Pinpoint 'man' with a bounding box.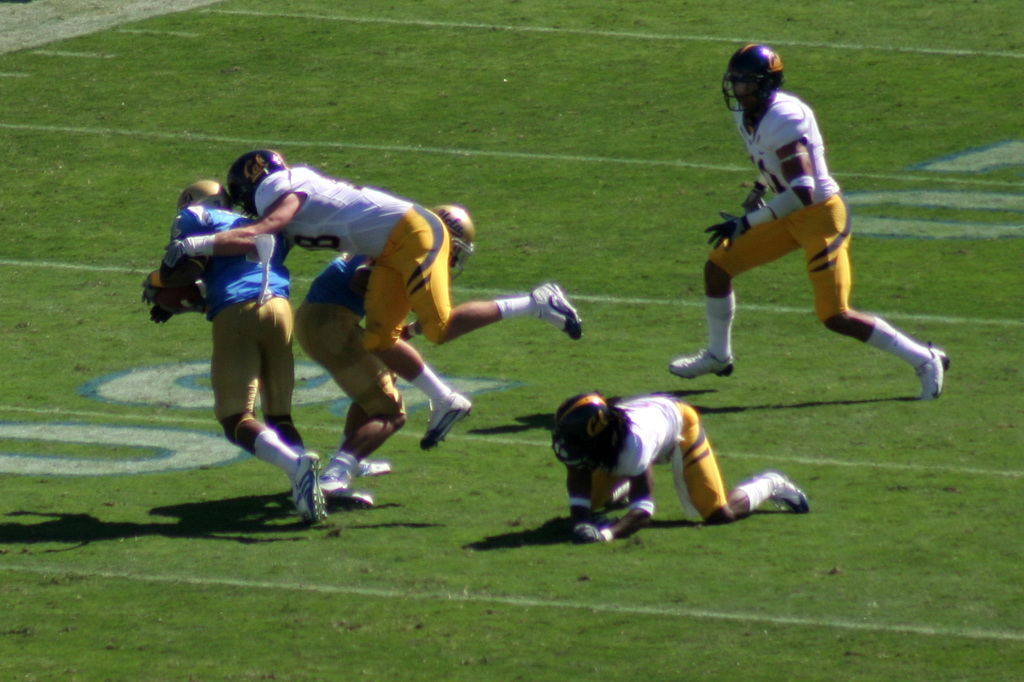
165,150,581,450.
